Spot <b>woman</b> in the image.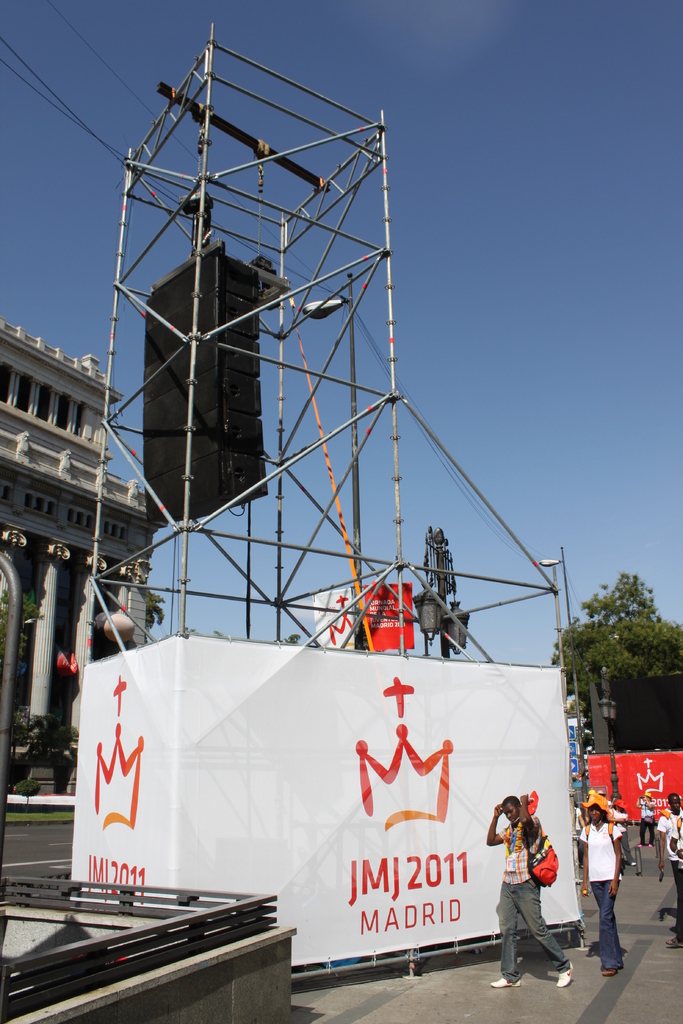
<b>woman</b> found at 576, 784, 628, 977.
